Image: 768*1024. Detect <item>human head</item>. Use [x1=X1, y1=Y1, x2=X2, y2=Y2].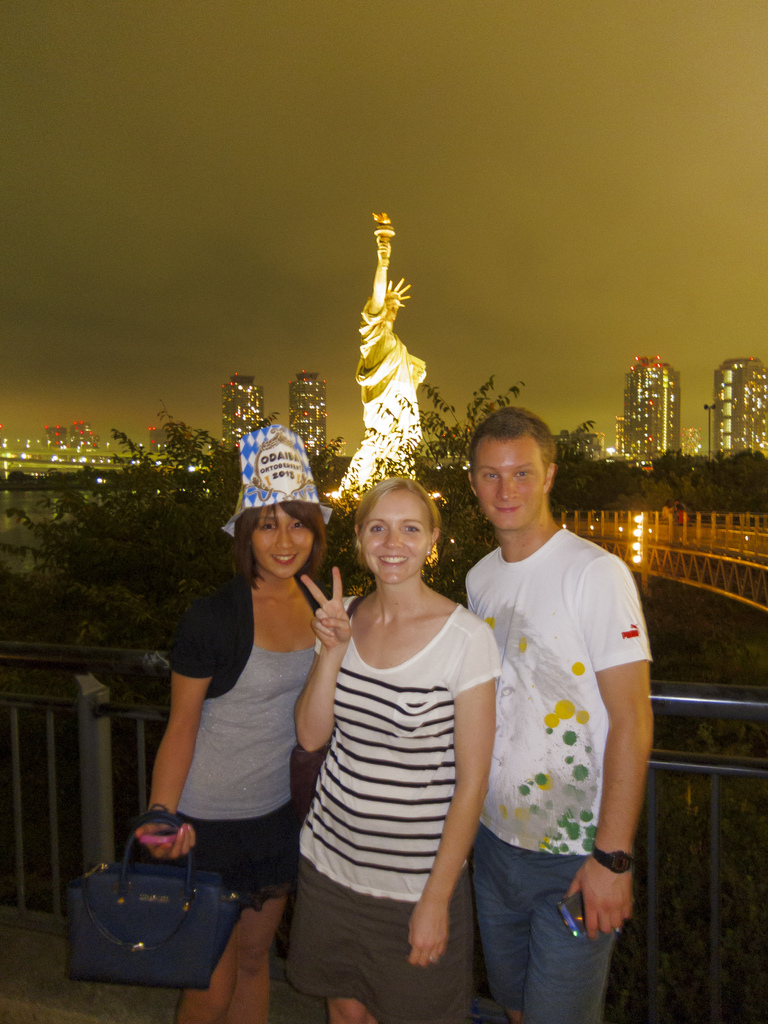
[x1=468, y1=402, x2=556, y2=535].
